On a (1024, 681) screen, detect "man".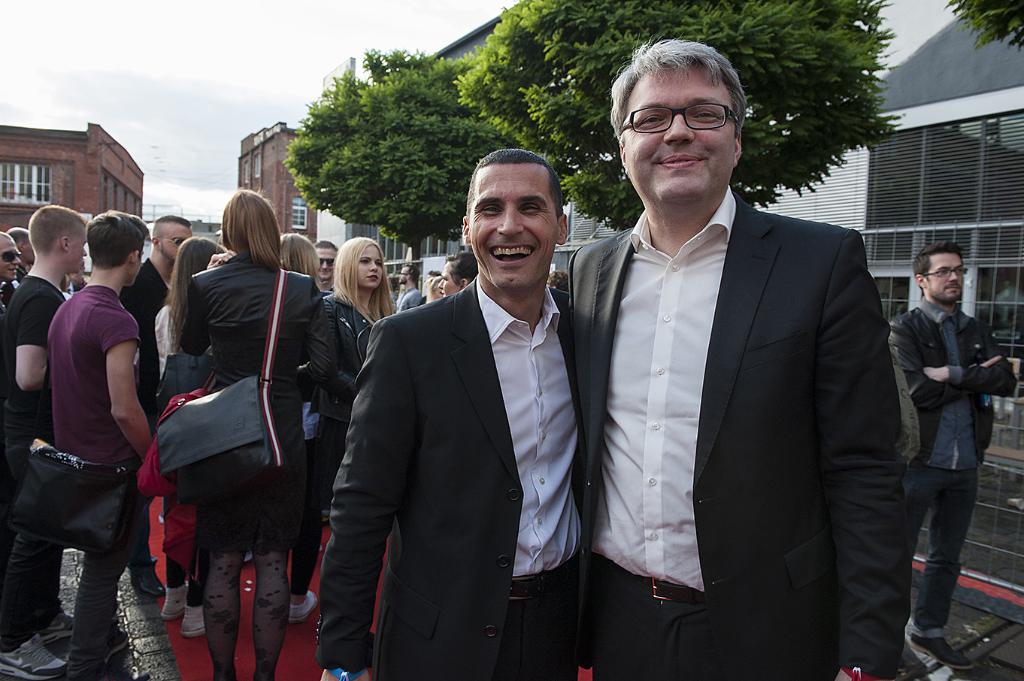
bbox(308, 147, 580, 680).
